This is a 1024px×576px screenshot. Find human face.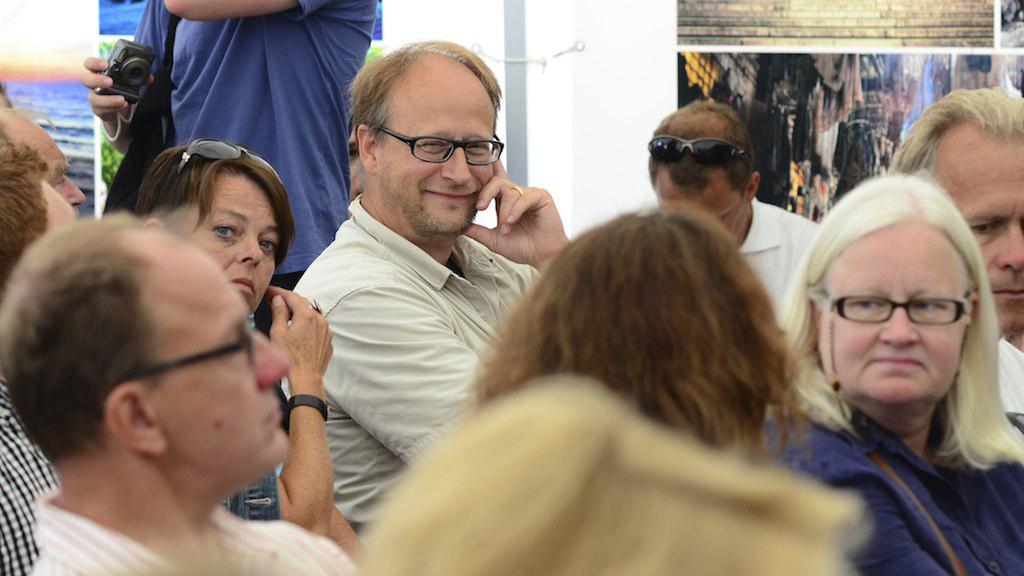
Bounding box: x1=174, y1=169, x2=289, y2=321.
